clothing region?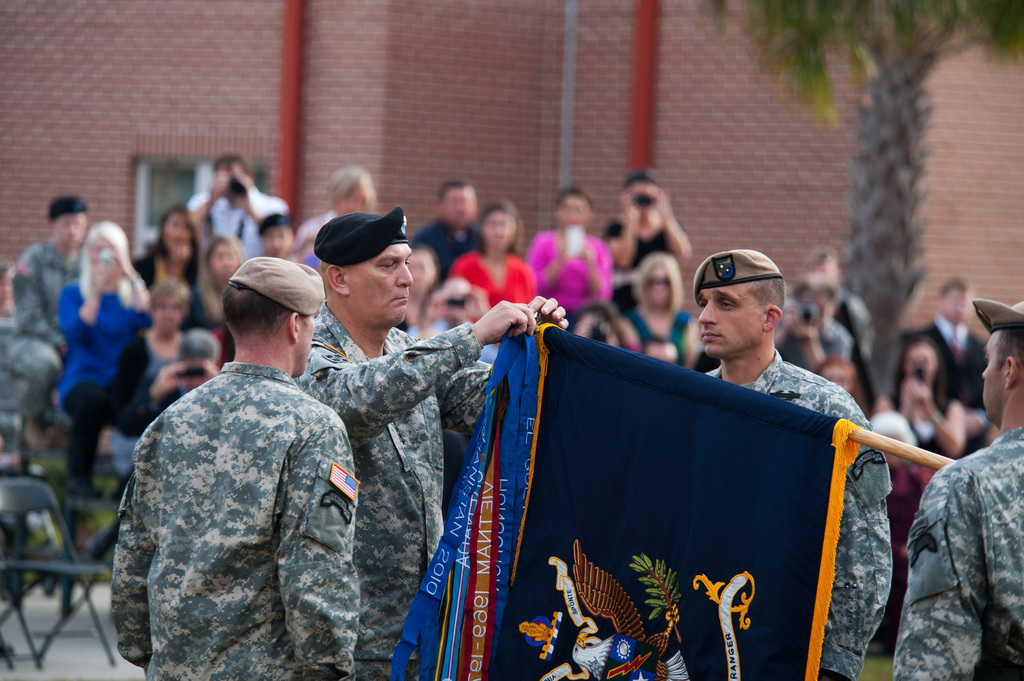
[x1=135, y1=251, x2=202, y2=326]
